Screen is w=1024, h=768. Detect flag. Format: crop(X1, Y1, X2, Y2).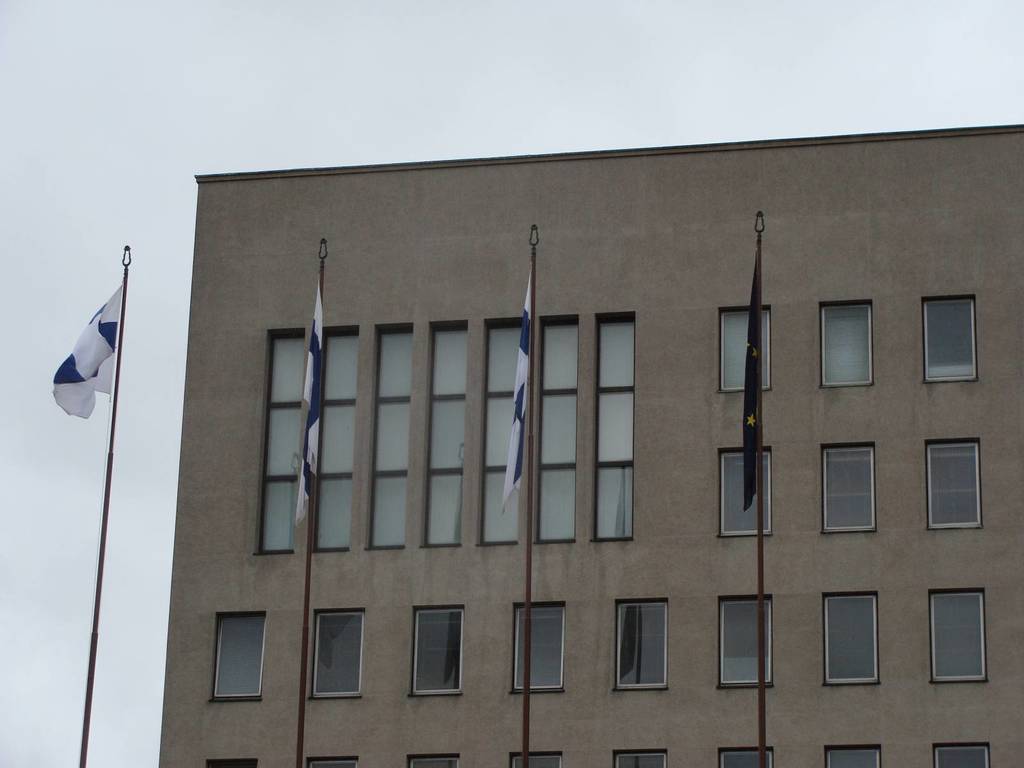
crop(38, 266, 126, 420).
